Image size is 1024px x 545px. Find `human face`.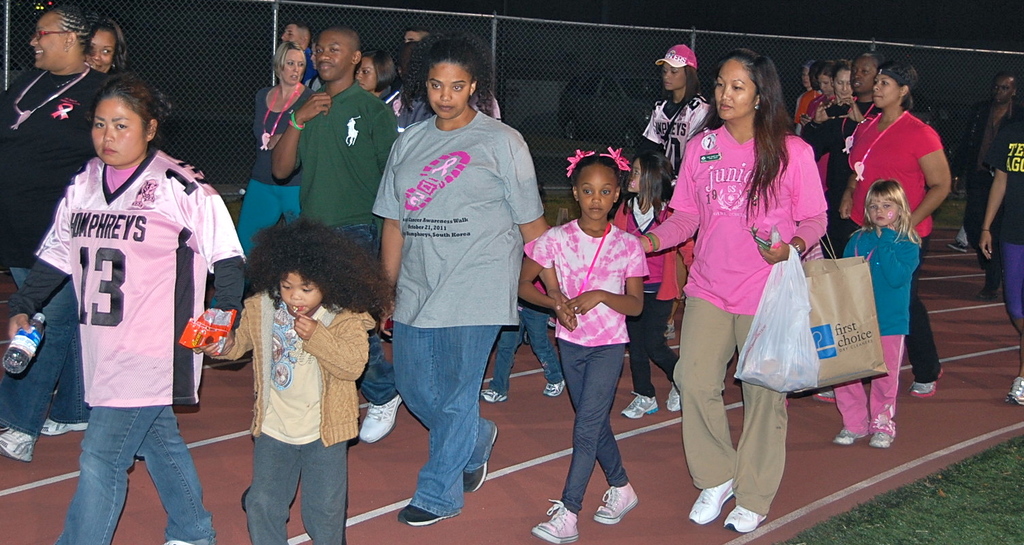
region(662, 67, 687, 88).
